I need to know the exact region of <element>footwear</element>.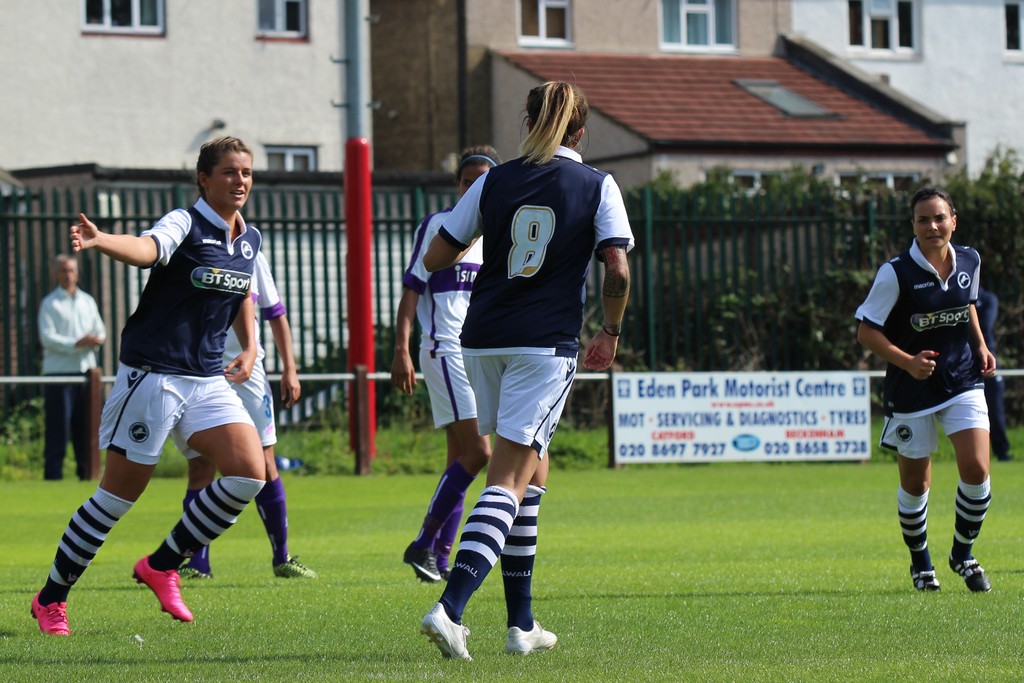
Region: [left=276, top=555, right=314, bottom=581].
